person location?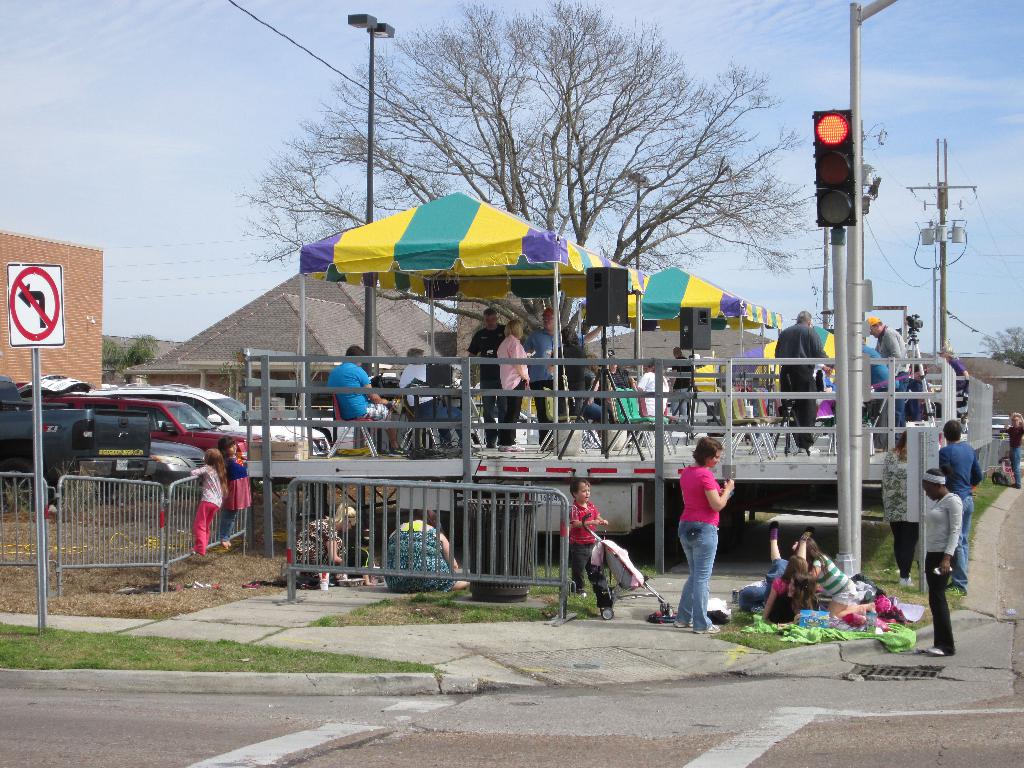
924,468,966,657
